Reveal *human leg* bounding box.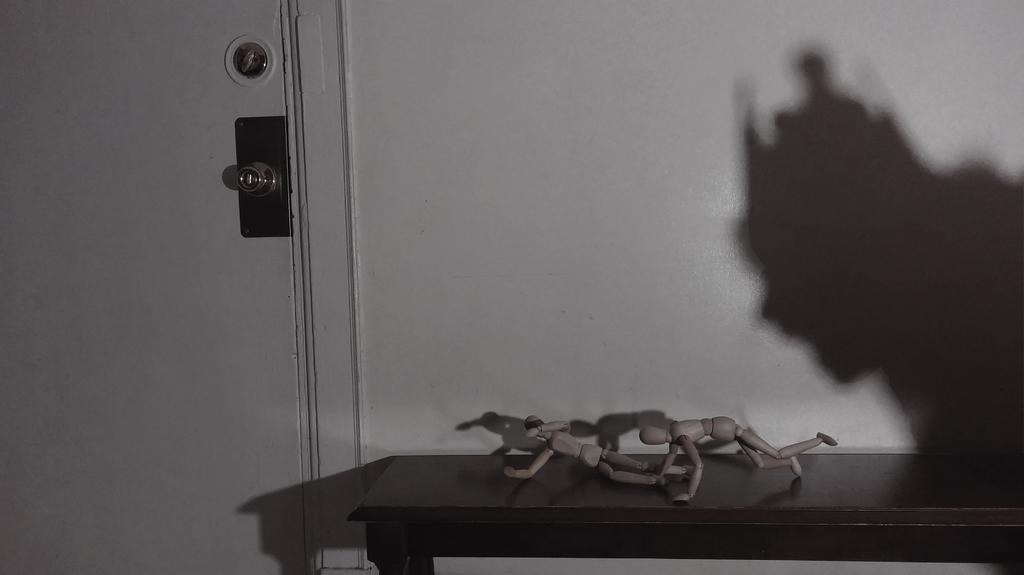
Revealed: box(601, 454, 659, 470).
